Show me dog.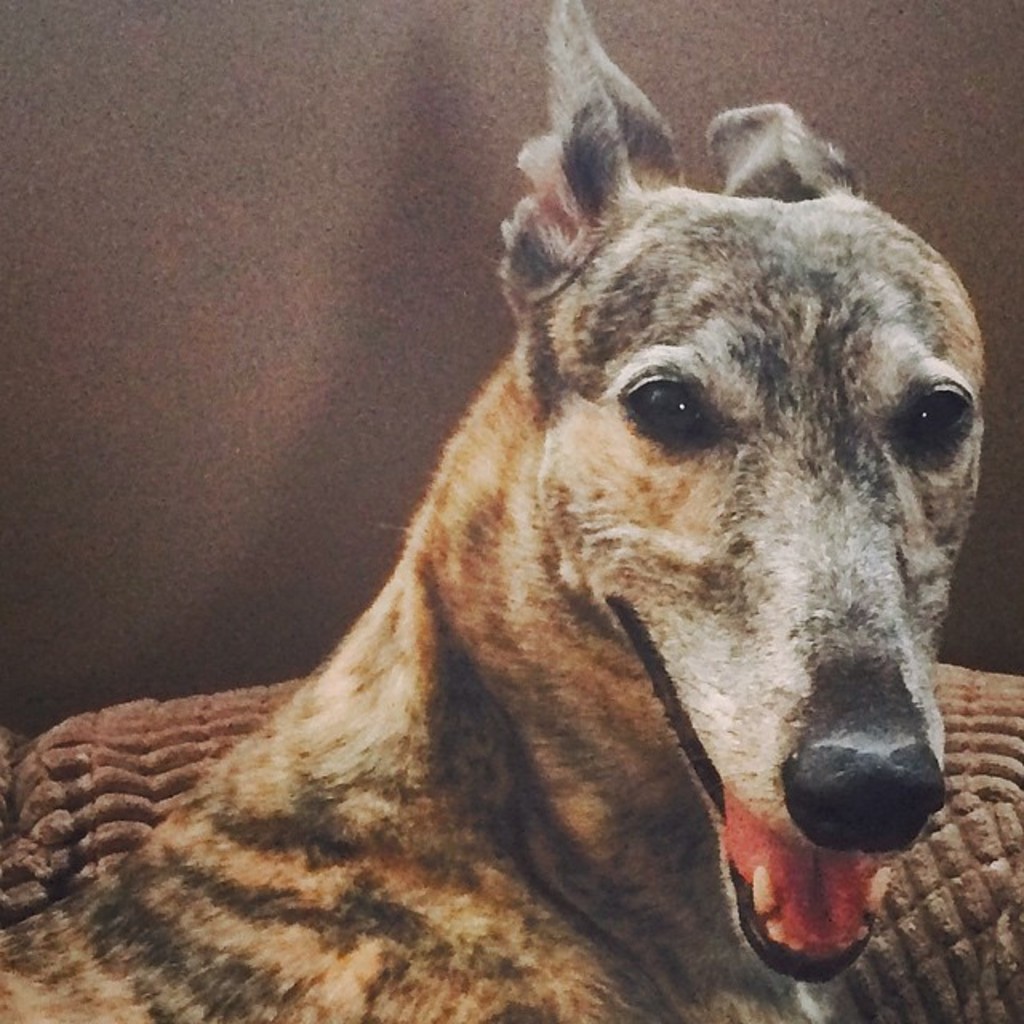
dog is here: [0,0,947,1022].
